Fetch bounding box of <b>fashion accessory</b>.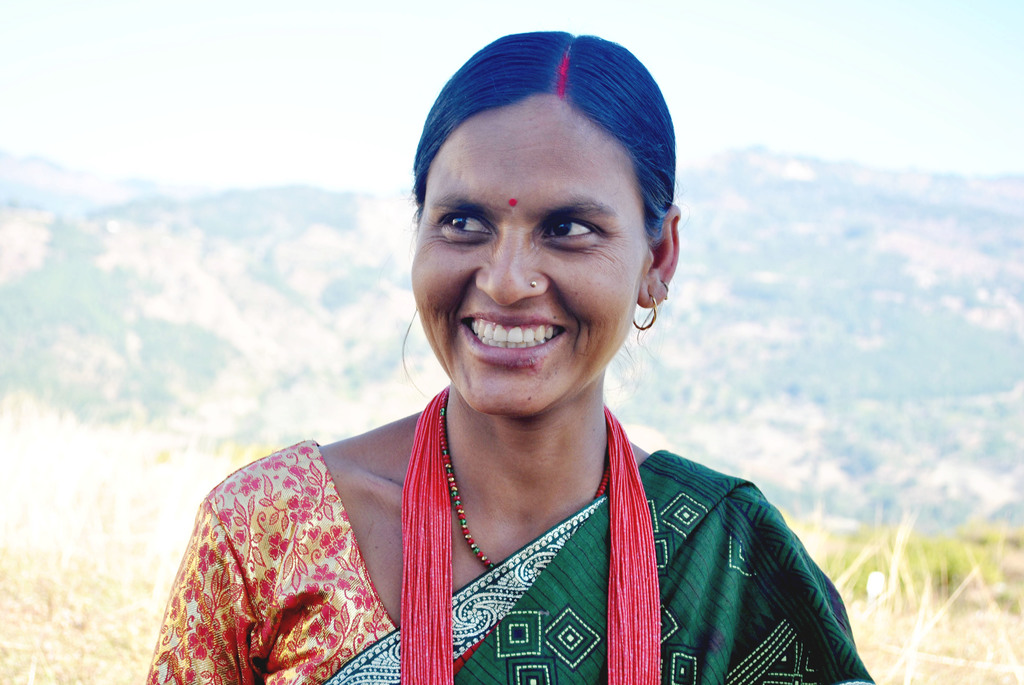
Bbox: <bbox>399, 382, 662, 684</bbox>.
